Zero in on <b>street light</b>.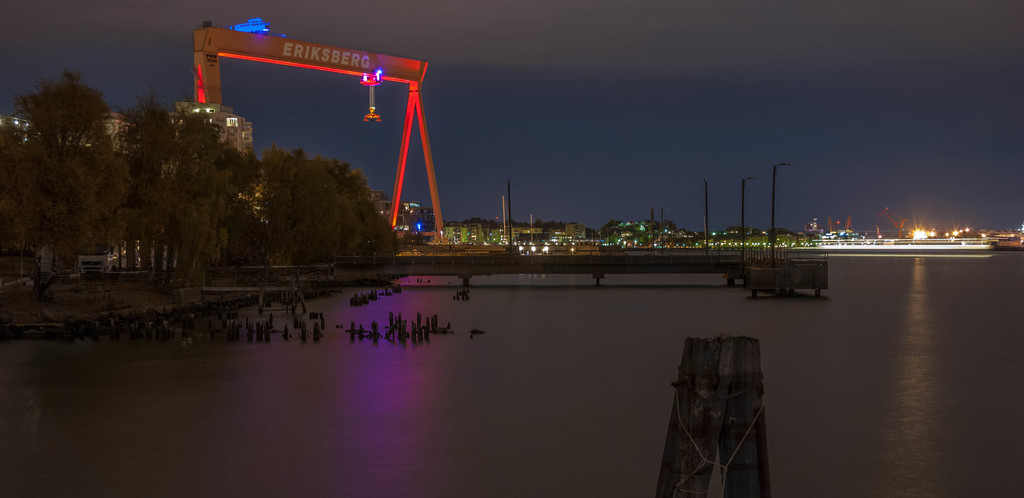
Zeroed in: locate(771, 165, 792, 266).
